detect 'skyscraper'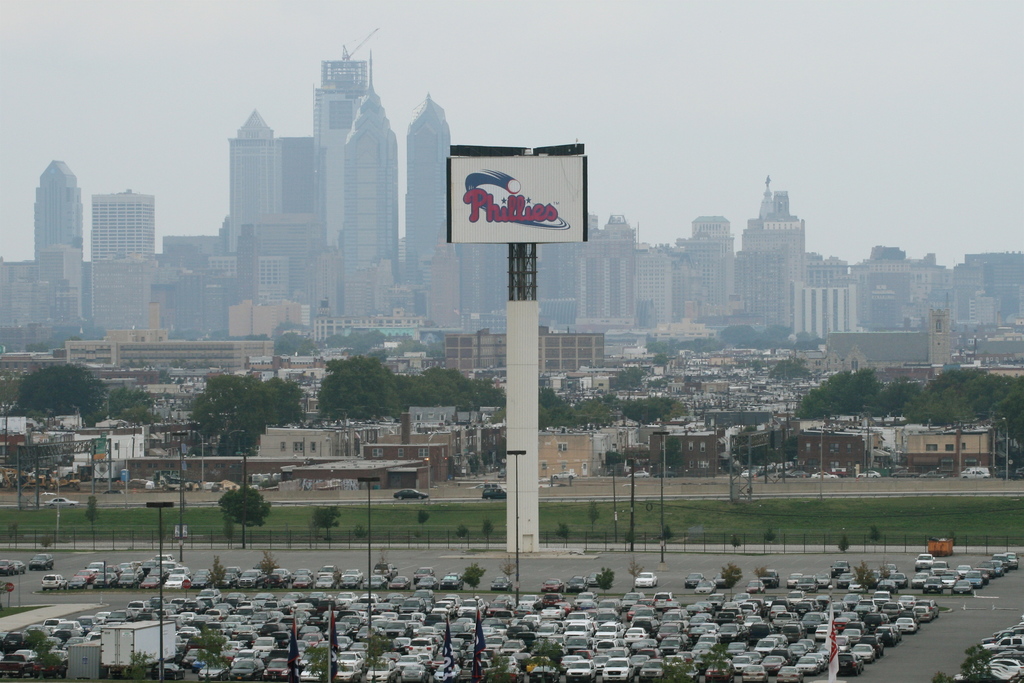
x1=86 y1=181 x2=163 y2=264
